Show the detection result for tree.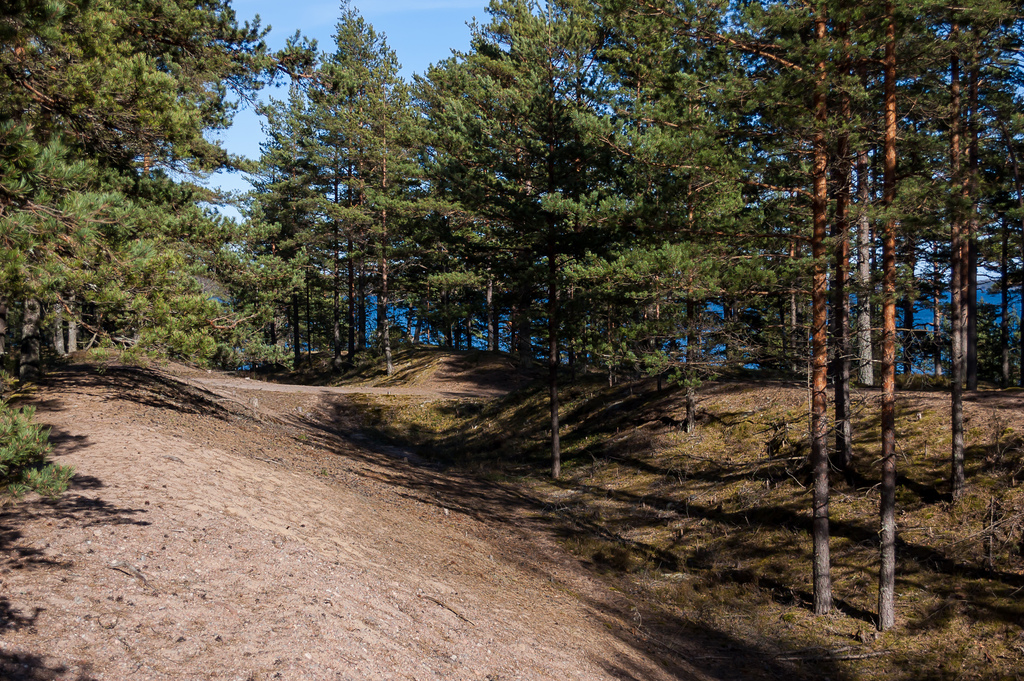
[926,8,1021,393].
